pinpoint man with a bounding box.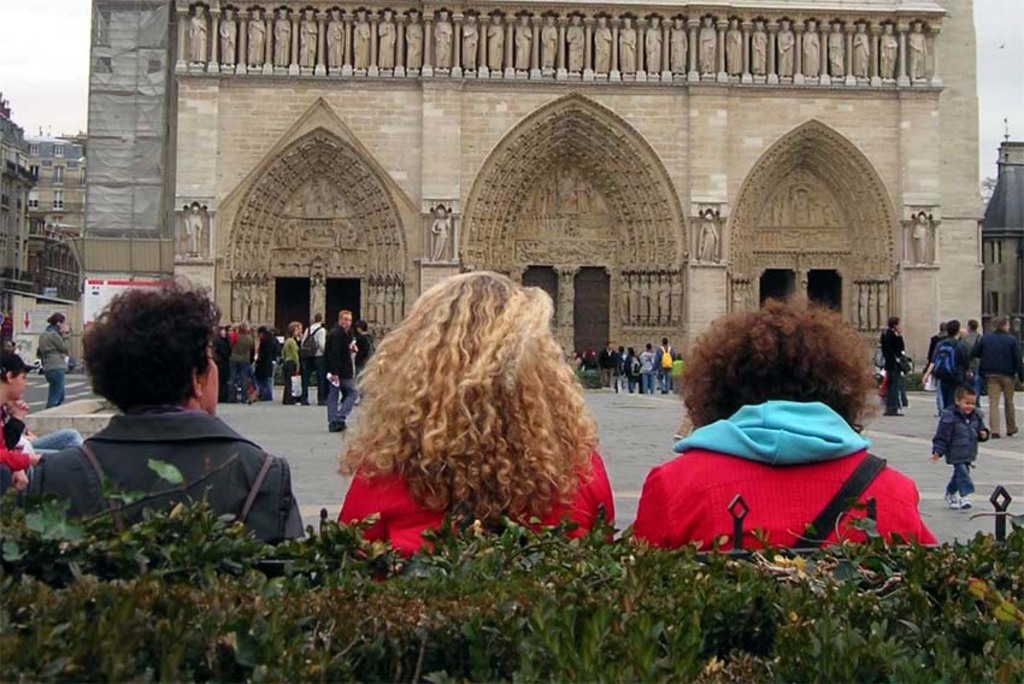
[left=323, top=308, right=355, bottom=420].
